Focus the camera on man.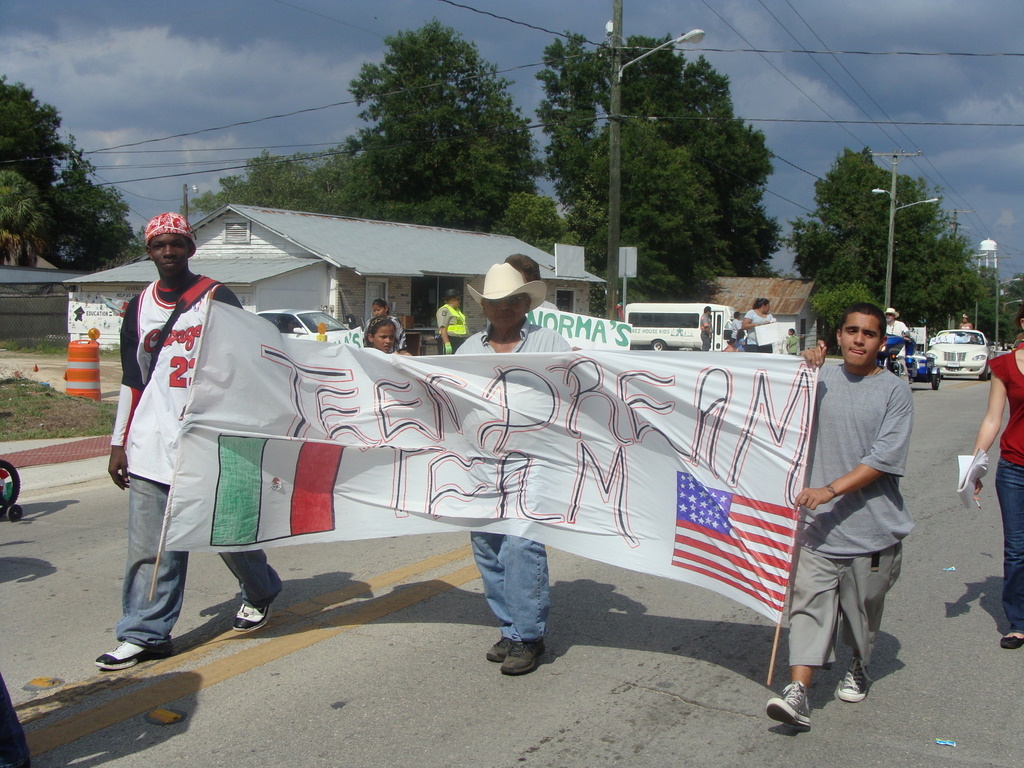
Focus region: bbox(880, 307, 915, 392).
